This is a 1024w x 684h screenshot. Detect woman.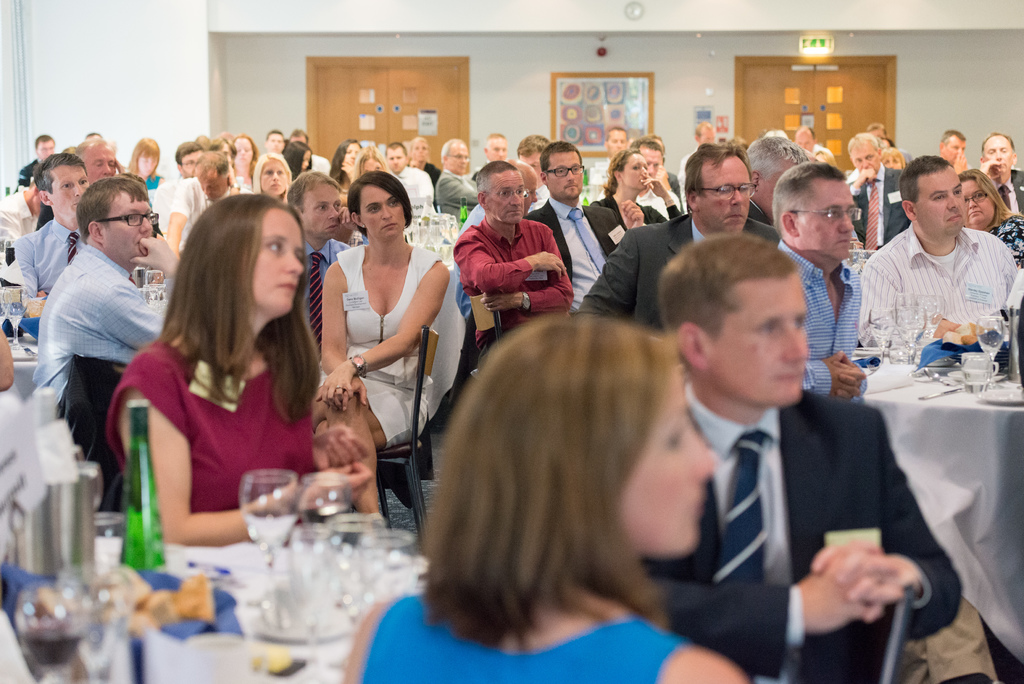
select_region(956, 167, 1023, 266).
